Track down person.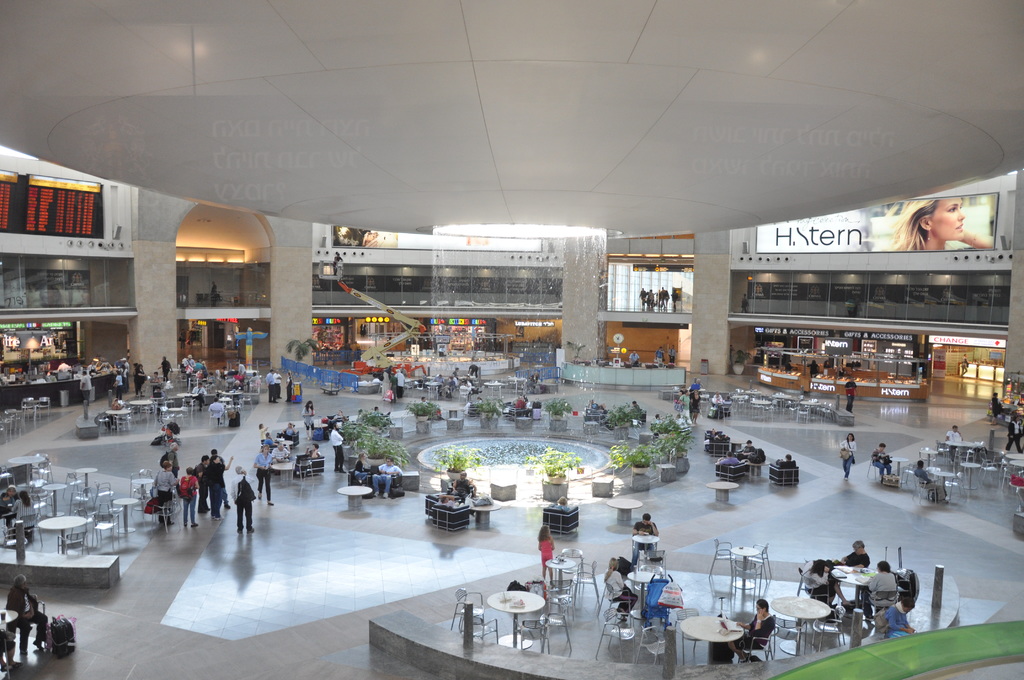
Tracked to (left=589, top=399, right=605, bottom=414).
